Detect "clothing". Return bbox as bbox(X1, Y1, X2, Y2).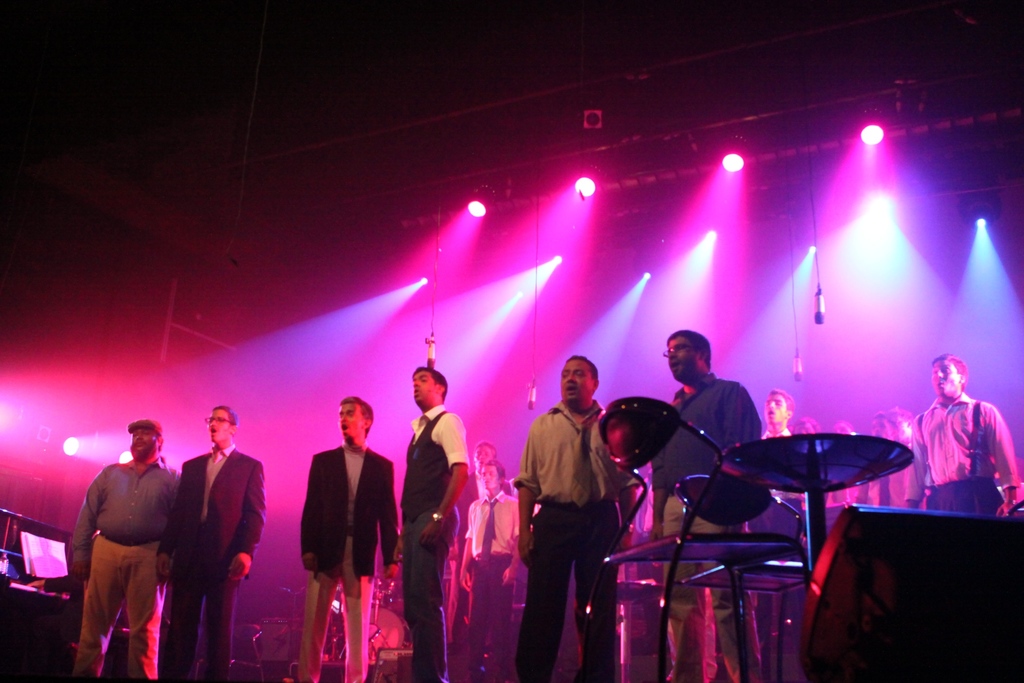
bbox(163, 440, 268, 682).
